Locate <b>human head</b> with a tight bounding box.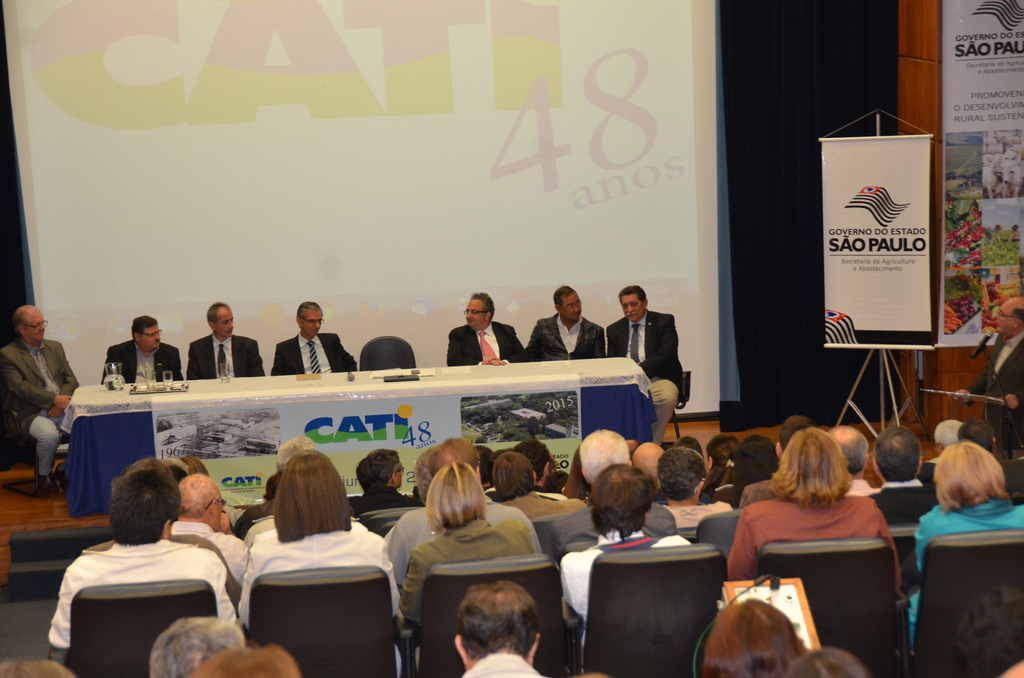
<region>872, 428, 924, 487</region>.
